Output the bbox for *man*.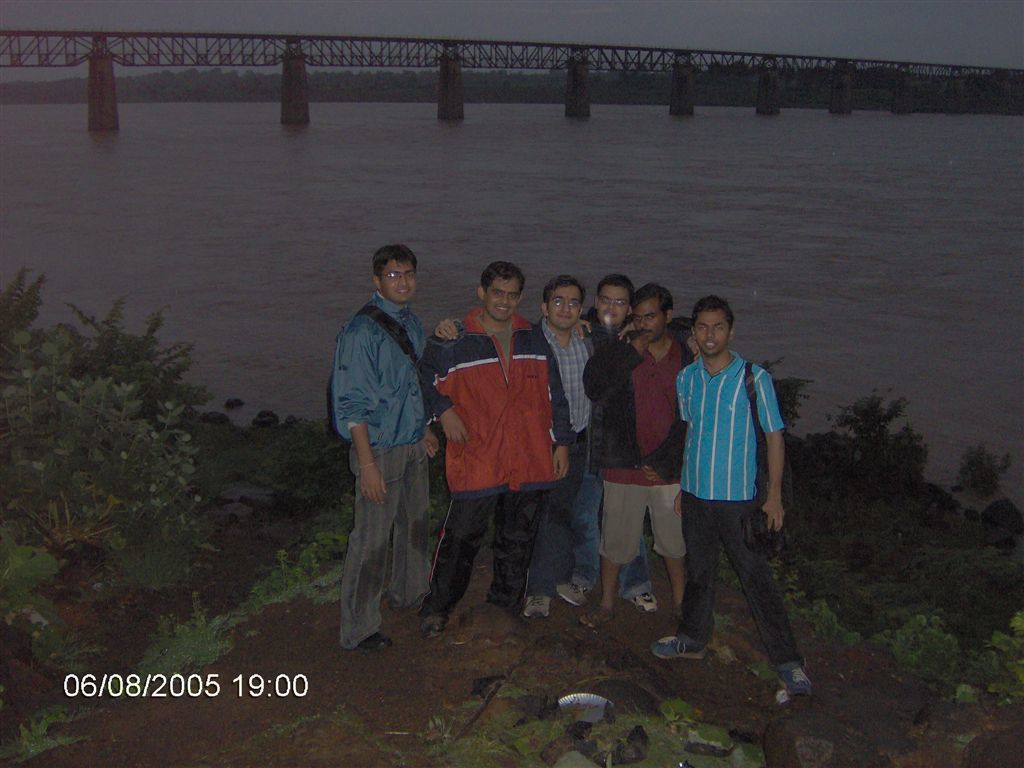
x1=423 y1=260 x2=583 y2=649.
